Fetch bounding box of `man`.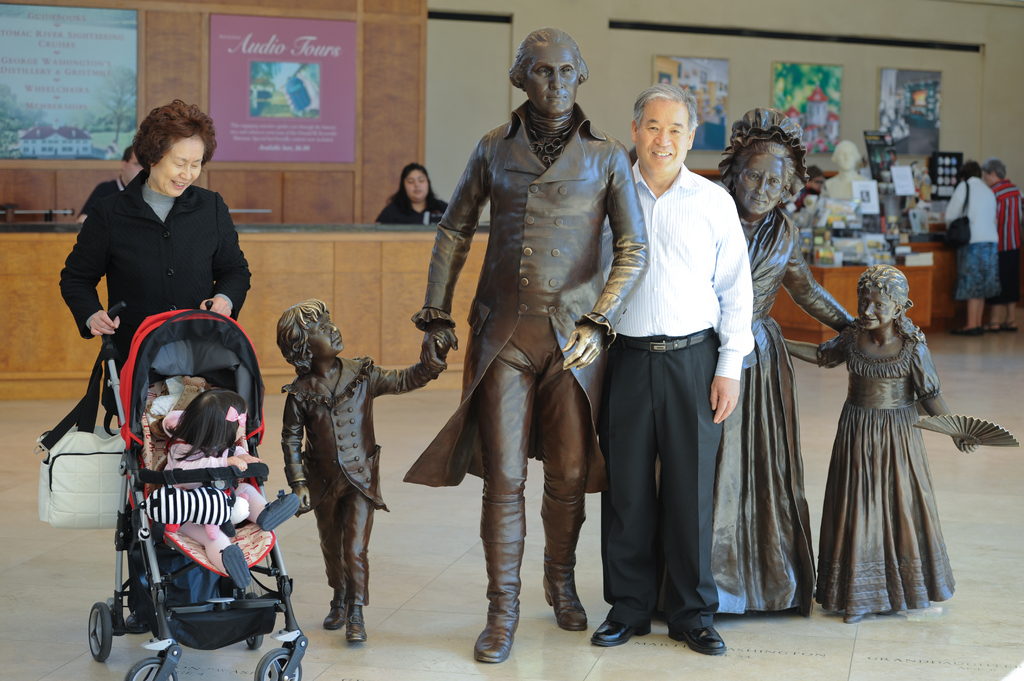
Bbox: detection(586, 104, 760, 640).
